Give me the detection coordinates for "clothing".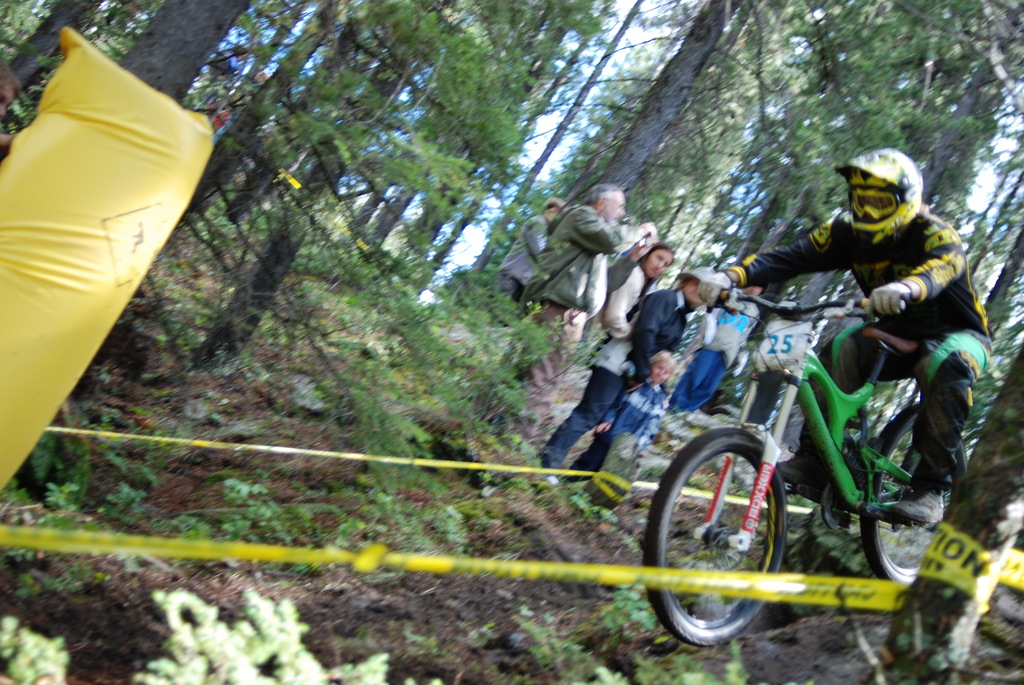
rect(740, 182, 981, 327).
